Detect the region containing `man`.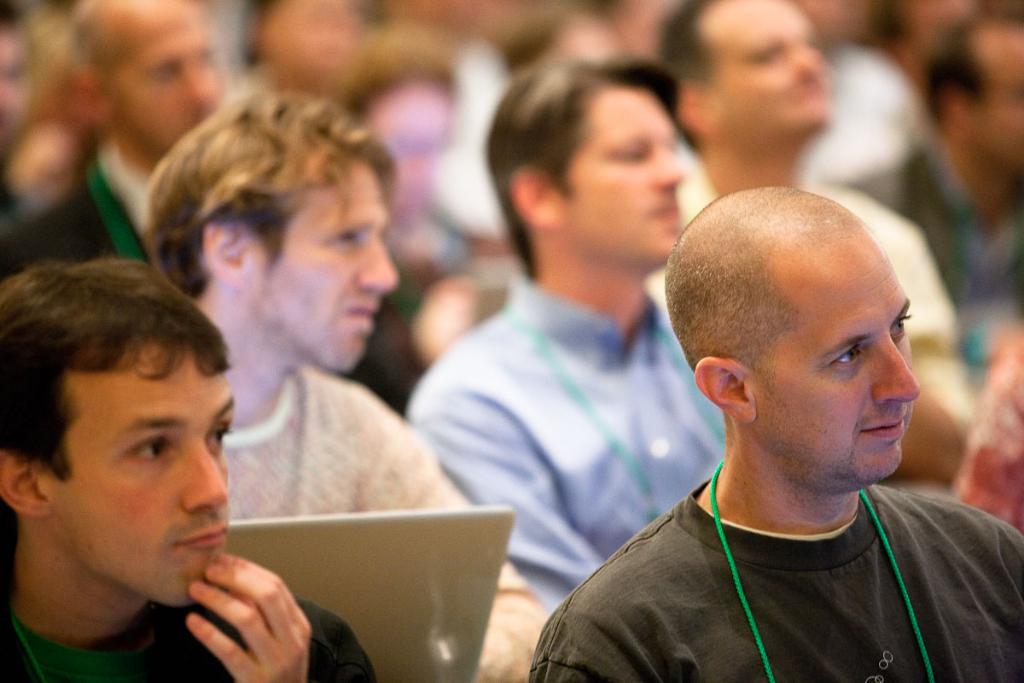
(x1=524, y1=184, x2=1019, y2=682).
